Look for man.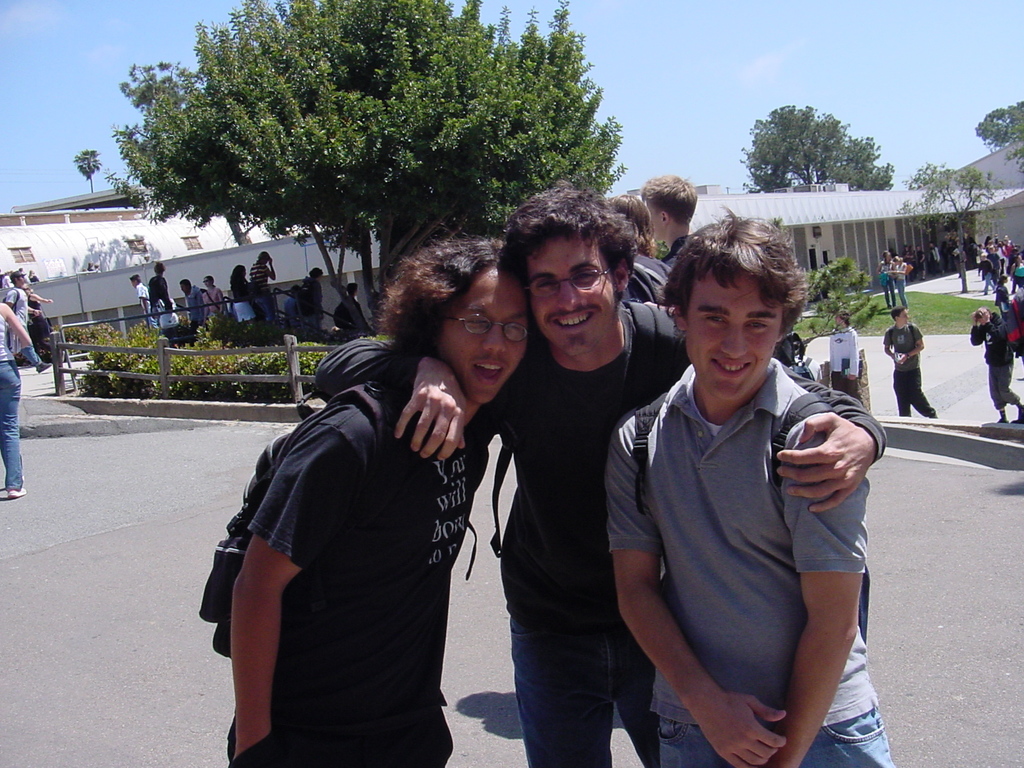
Found: 223, 236, 530, 767.
